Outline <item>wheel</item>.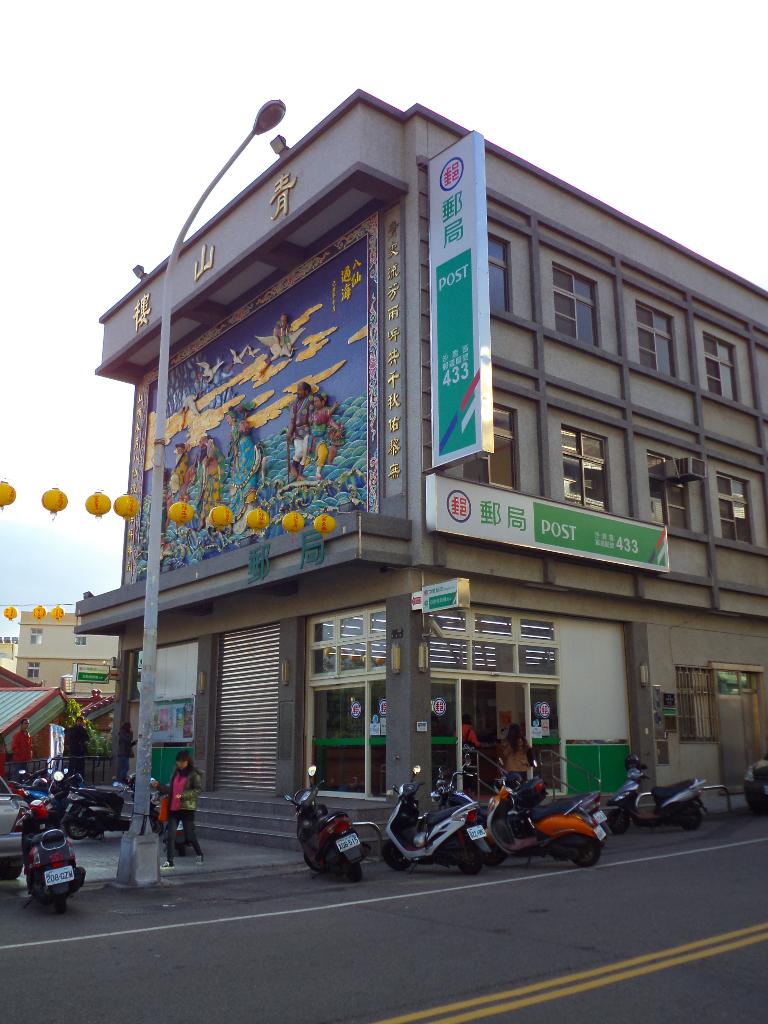
Outline: box=[563, 831, 604, 872].
